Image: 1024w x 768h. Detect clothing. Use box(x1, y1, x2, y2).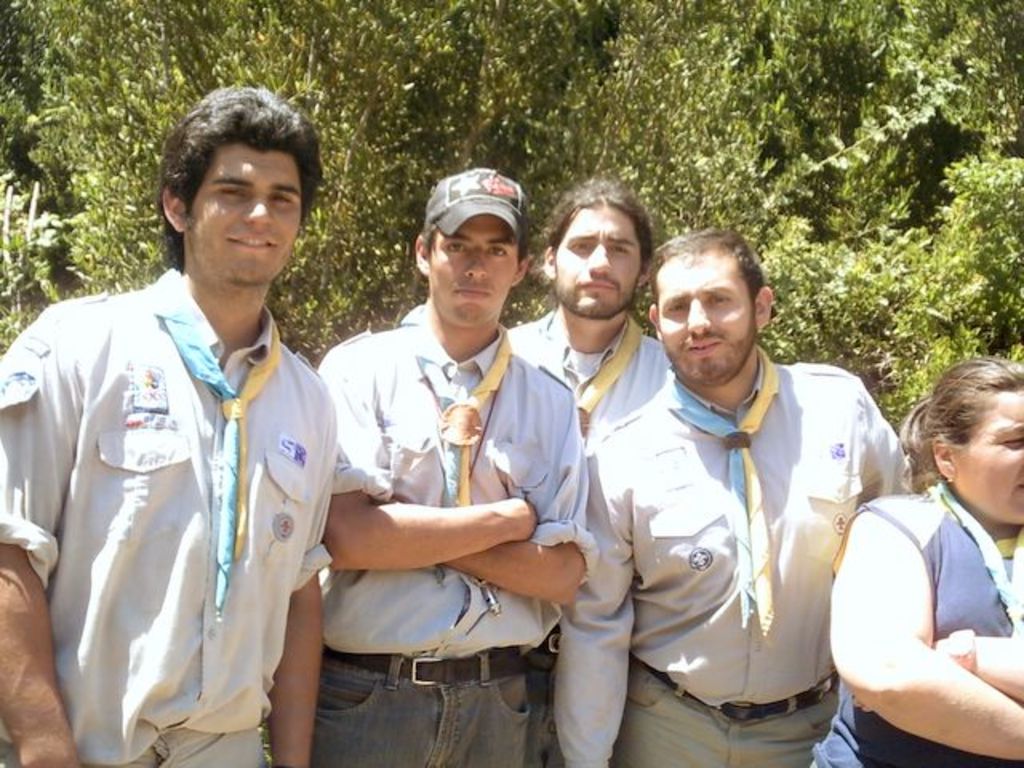
box(499, 298, 674, 438).
